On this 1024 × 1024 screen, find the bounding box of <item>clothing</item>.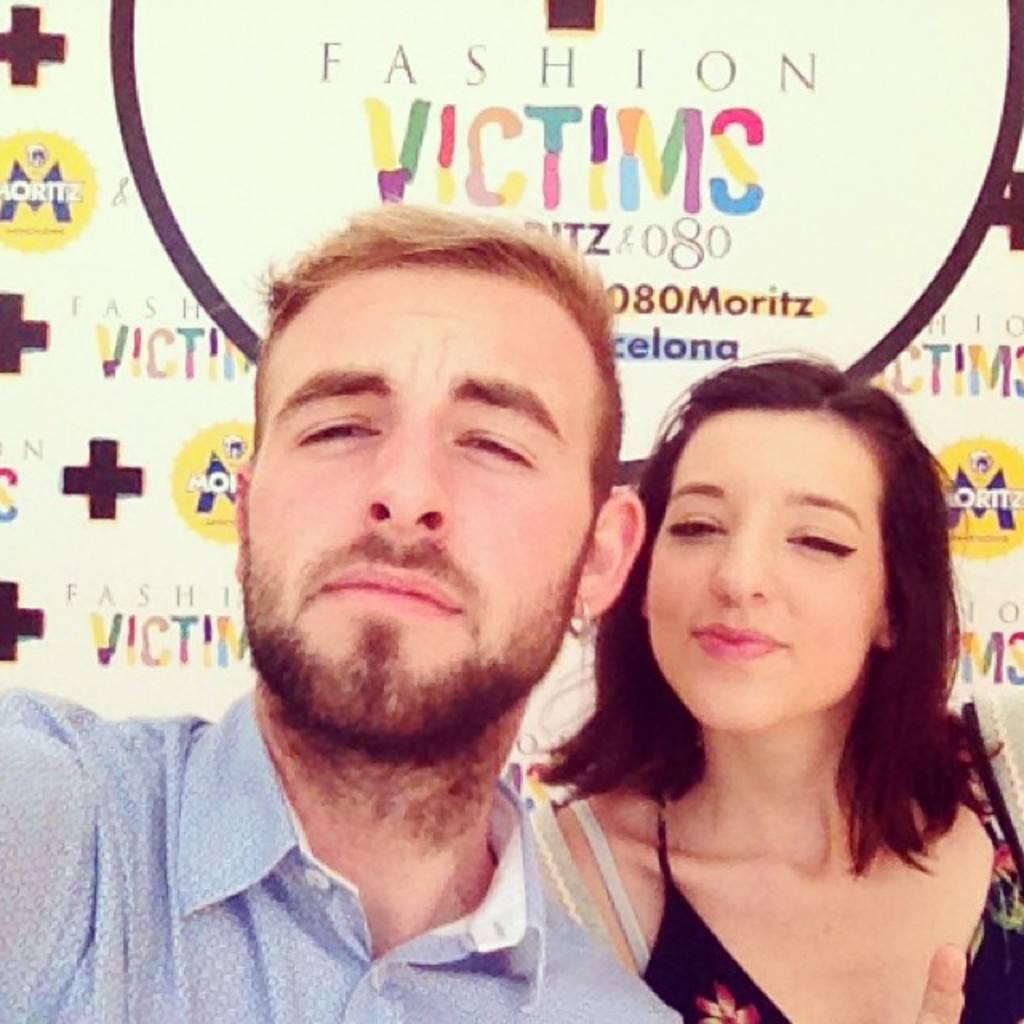
Bounding box: select_region(619, 797, 1022, 1022).
